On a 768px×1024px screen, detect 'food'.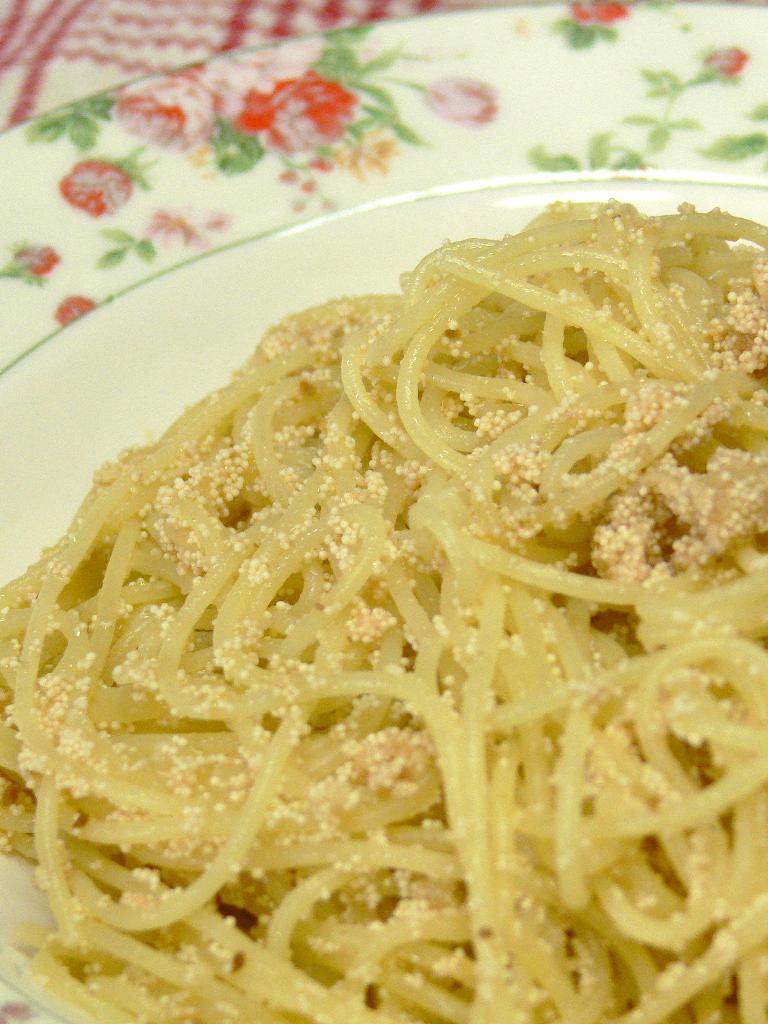
<region>23, 182, 767, 1018</region>.
